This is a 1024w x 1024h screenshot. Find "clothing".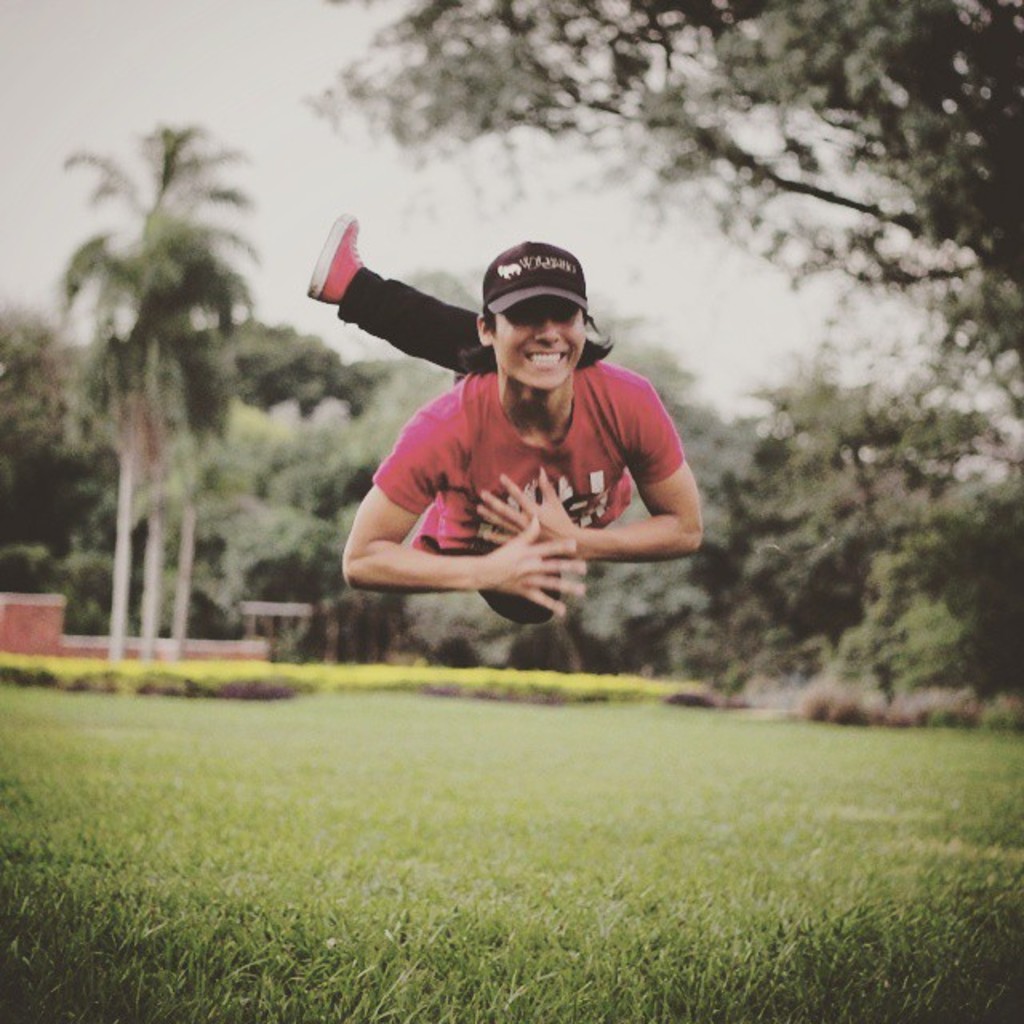
Bounding box: {"x1": 346, "y1": 296, "x2": 701, "y2": 614}.
